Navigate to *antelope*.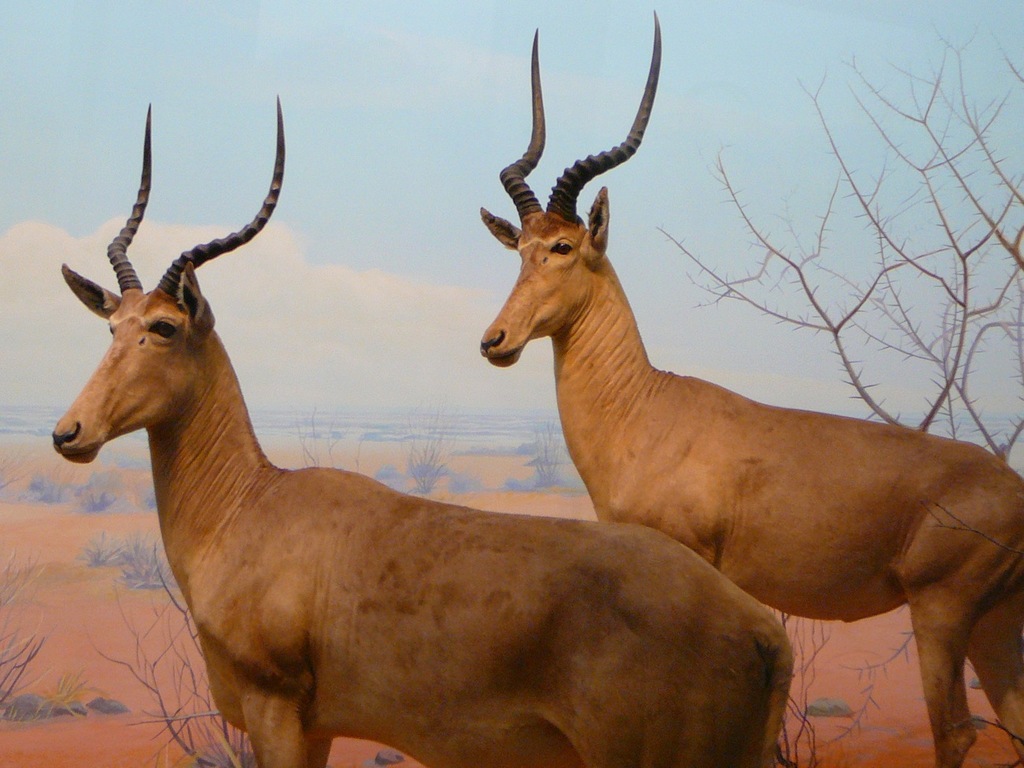
Navigation target: 51/98/795/767.
